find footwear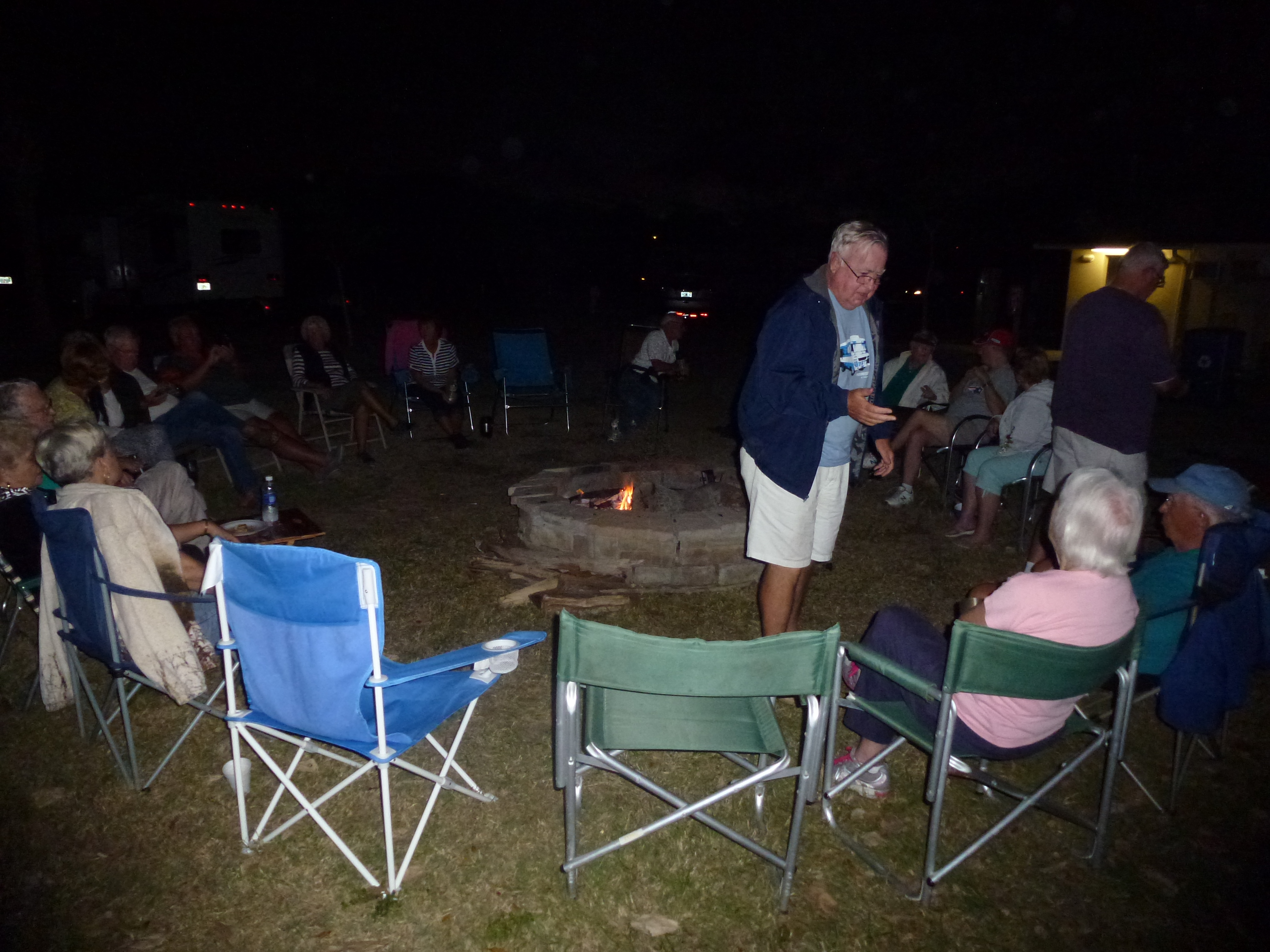
select_region(277, 150, 289, 159)
